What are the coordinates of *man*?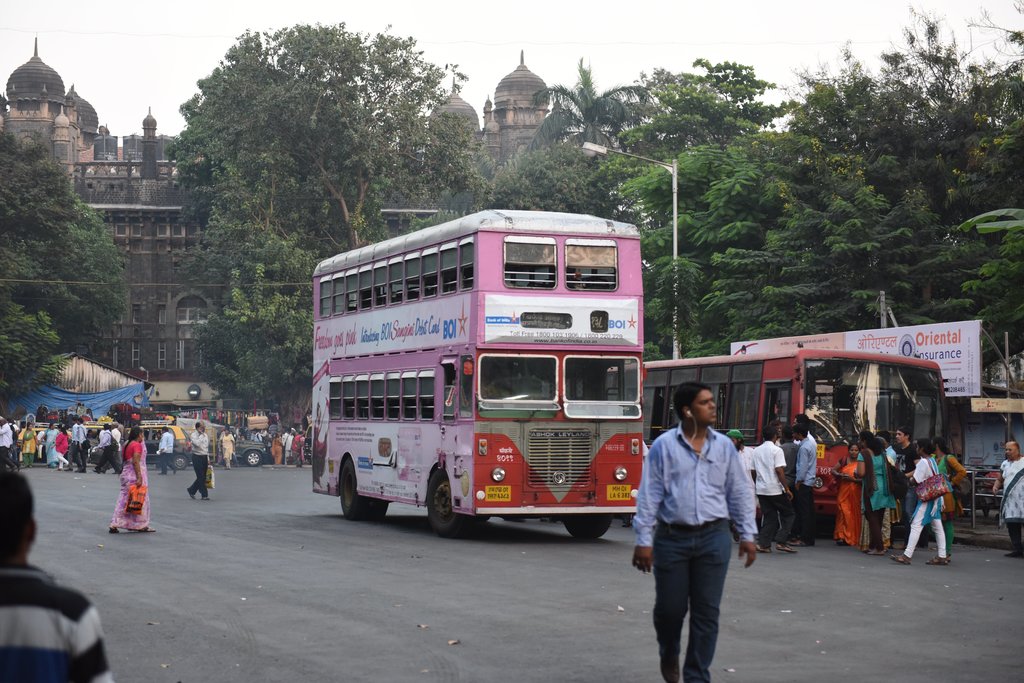
locate(189, 419, 215, 501).
